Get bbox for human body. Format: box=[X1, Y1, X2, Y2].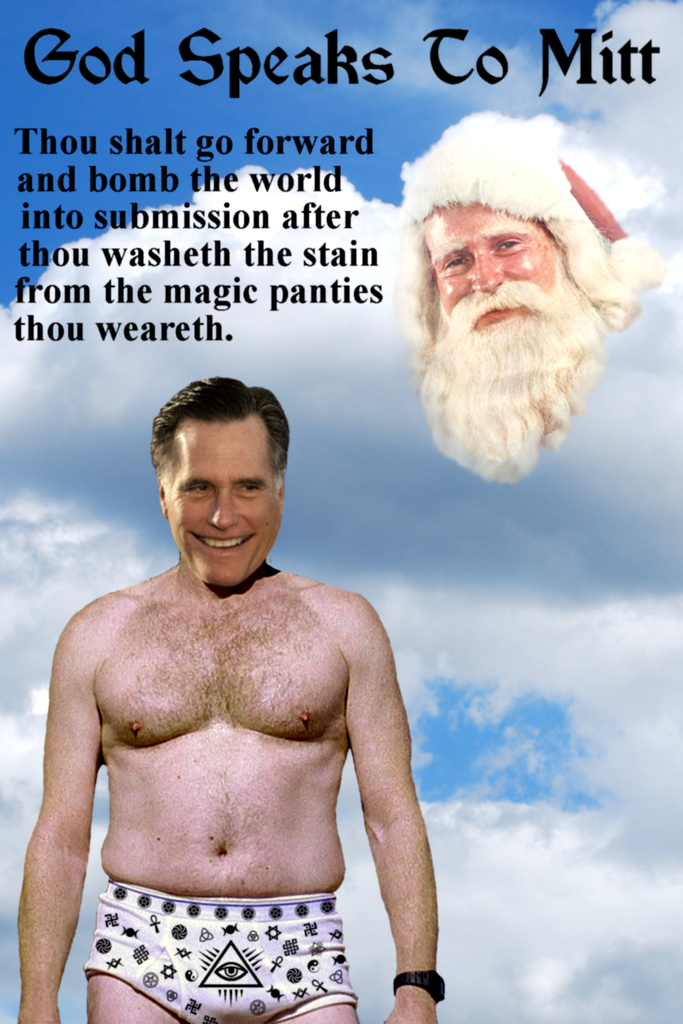
box=[385, 167, 660, 494].
